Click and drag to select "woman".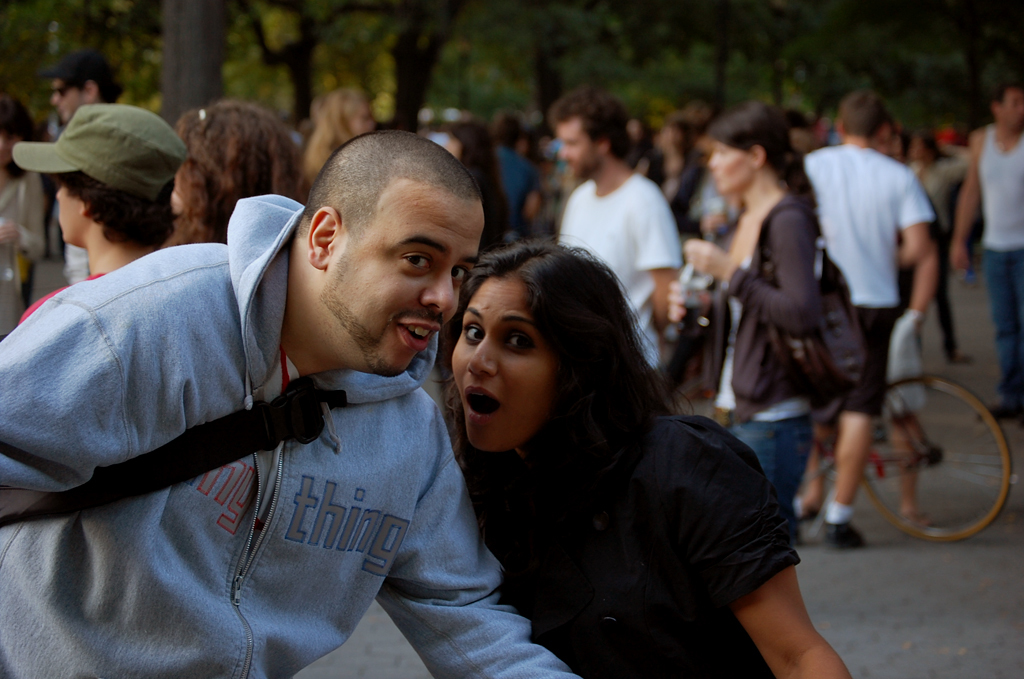
Selection: detection(661, 98, 823, 523).
